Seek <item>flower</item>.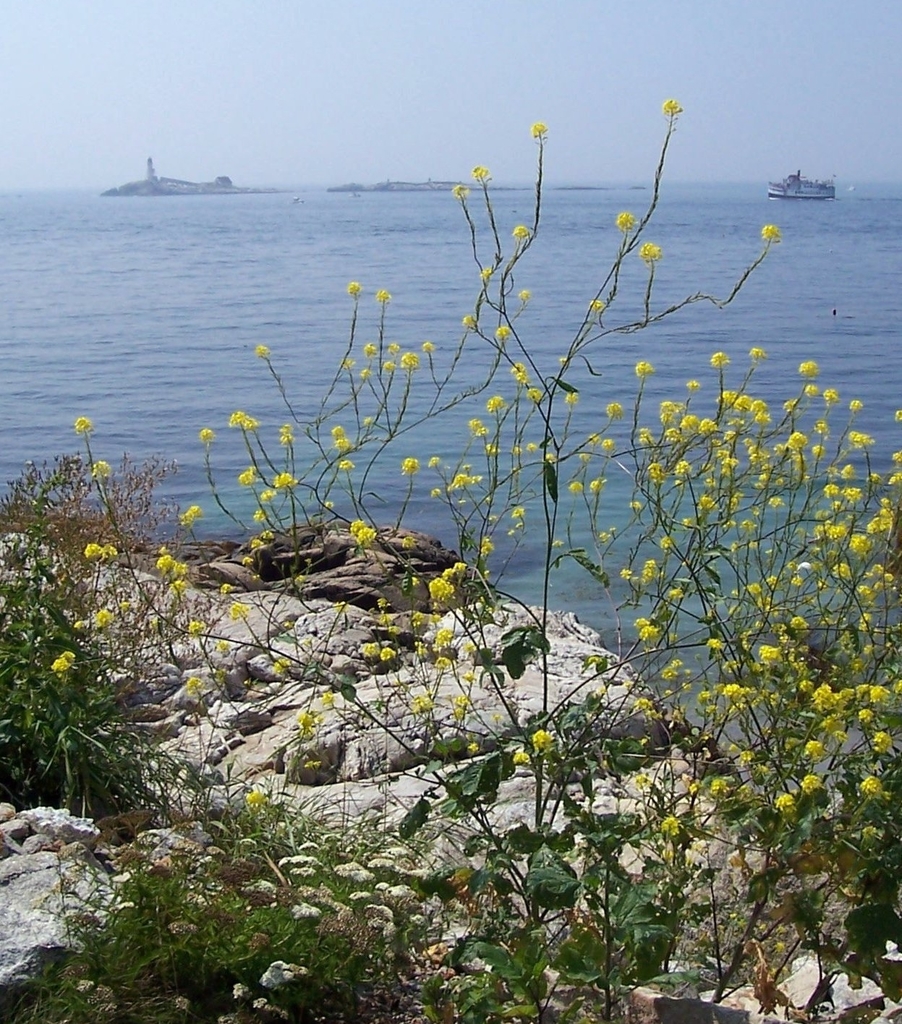
<bbox>484, 389, 510, 414</bbox>.
